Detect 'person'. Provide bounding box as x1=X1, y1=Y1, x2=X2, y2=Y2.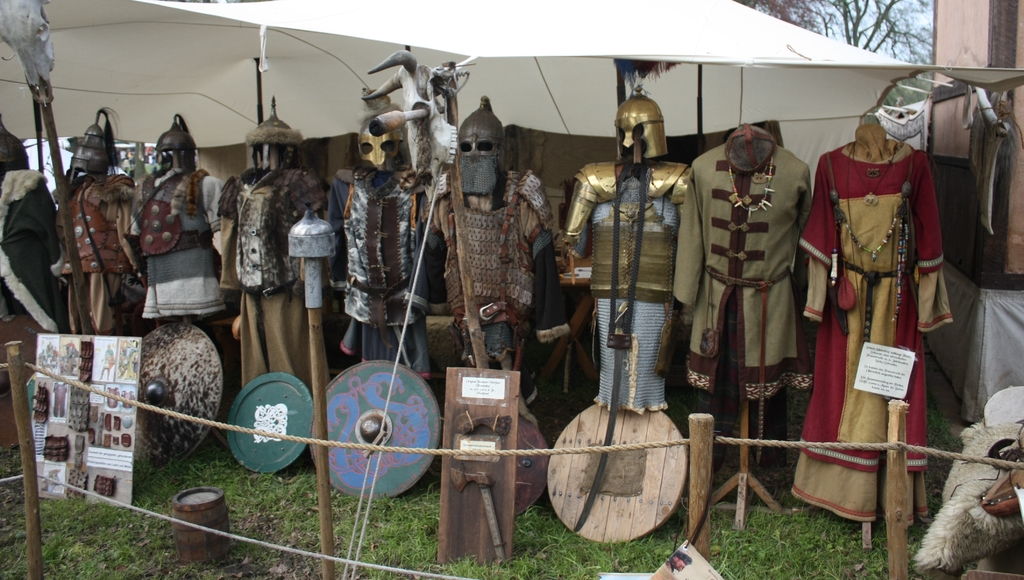
x1=129, y1=125, x2=207, y2=339.
